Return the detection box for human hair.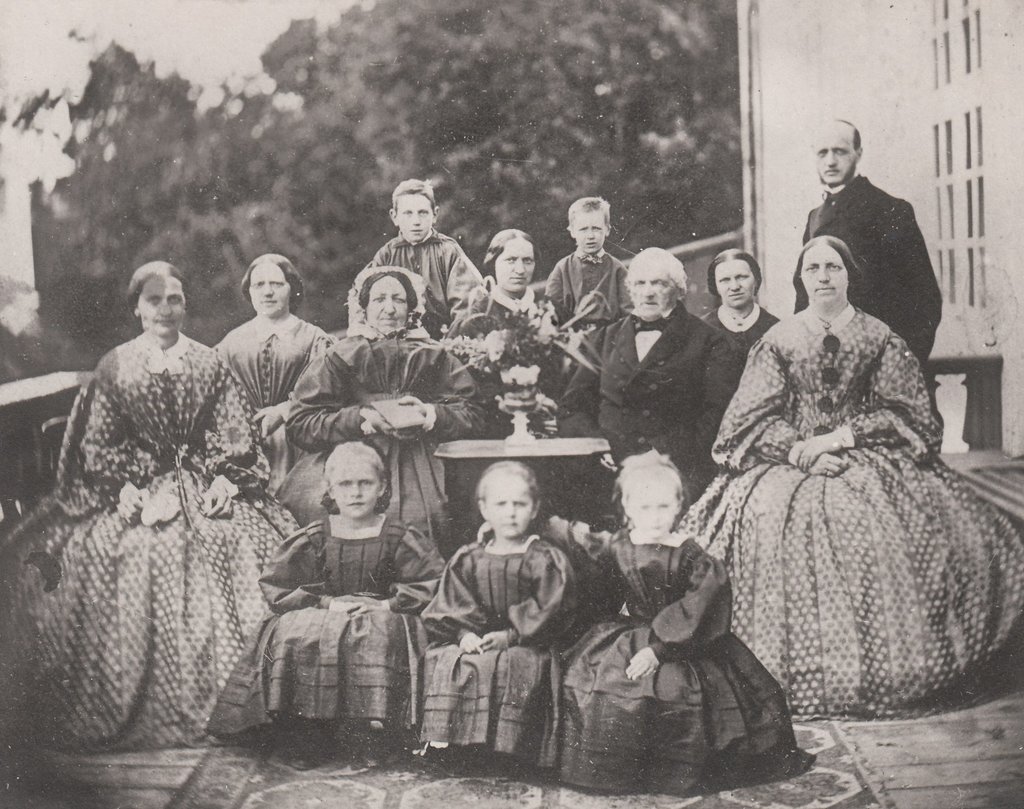
bbox=[568, 197, 611, 232].
